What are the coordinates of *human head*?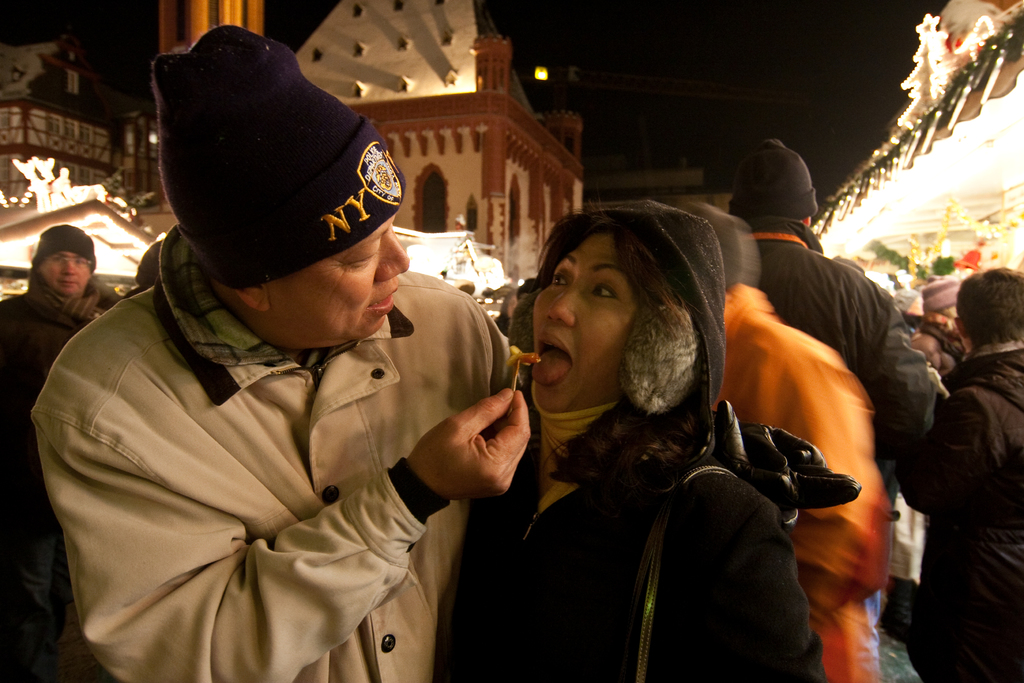
<bbox>955, 261, 1023, 352</bbox>.
